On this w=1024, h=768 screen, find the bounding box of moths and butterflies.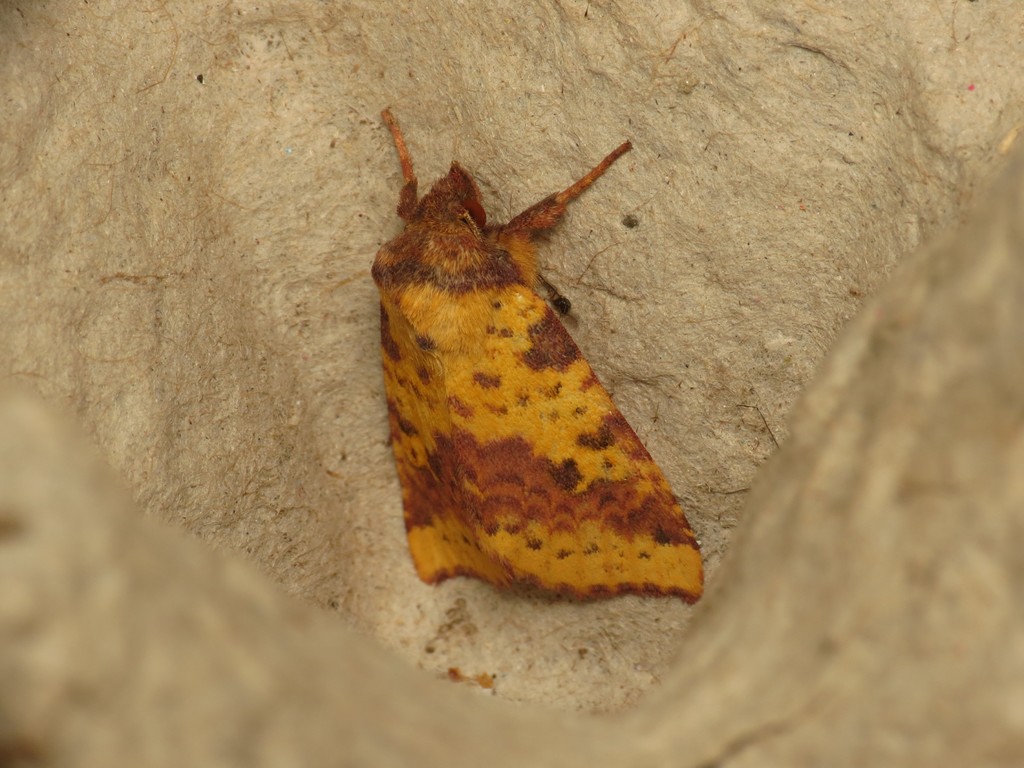
Bounding box: box=[371, 106, 707, 609].
